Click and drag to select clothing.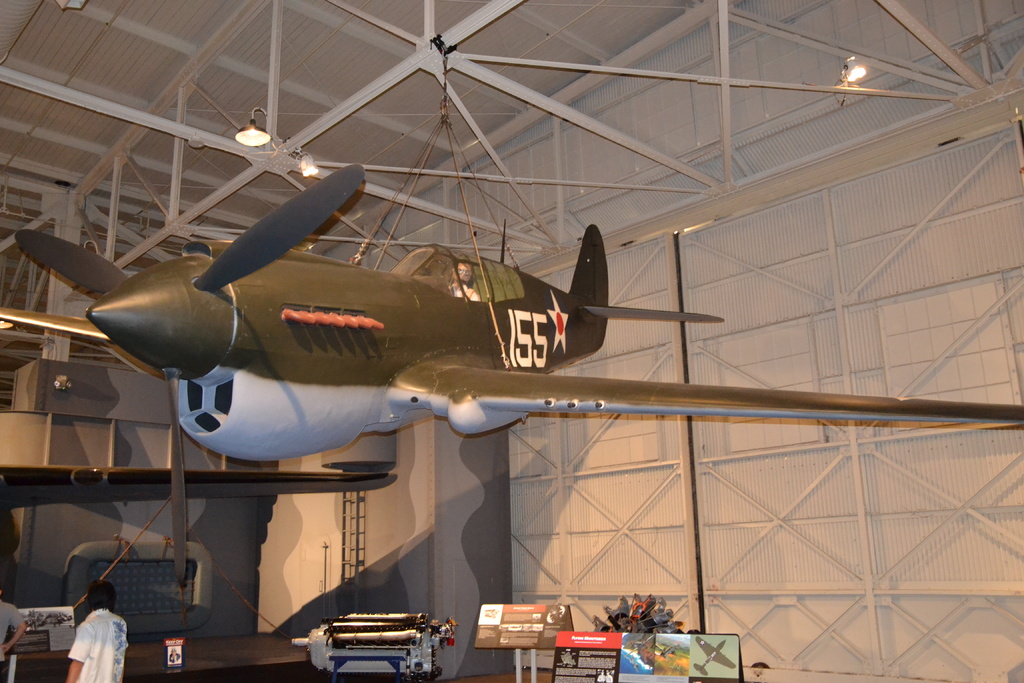
Selection: locate(0, 598, 27, 682).
